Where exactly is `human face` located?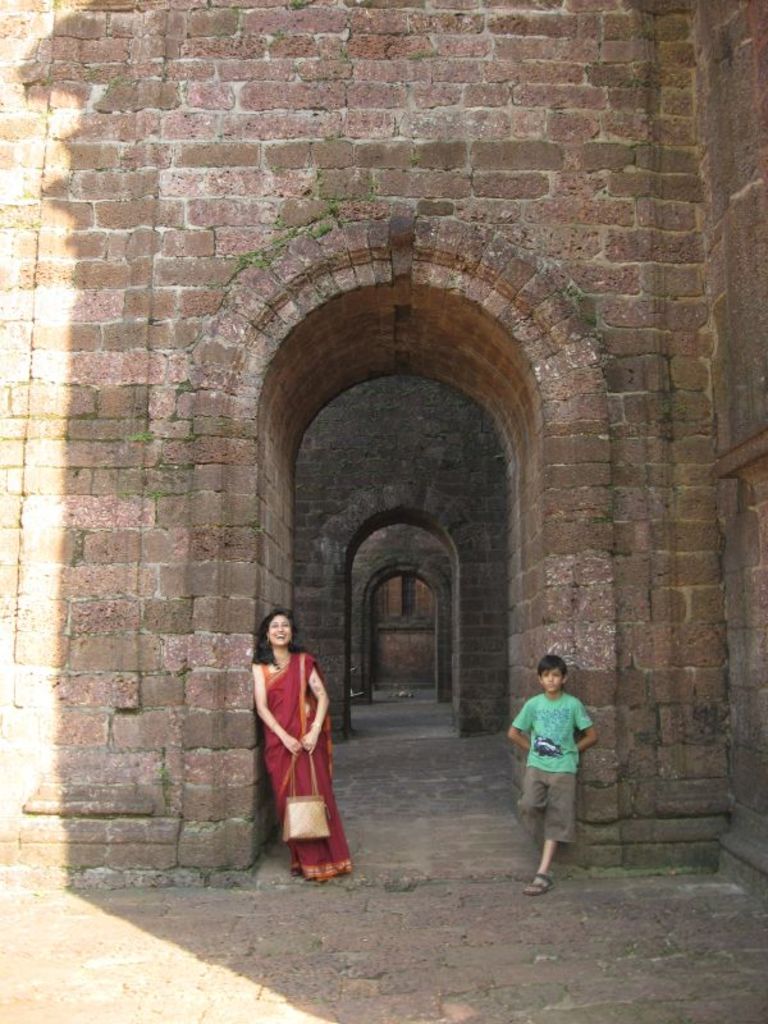
Its bounding box is 266, 612, 292, 645.
